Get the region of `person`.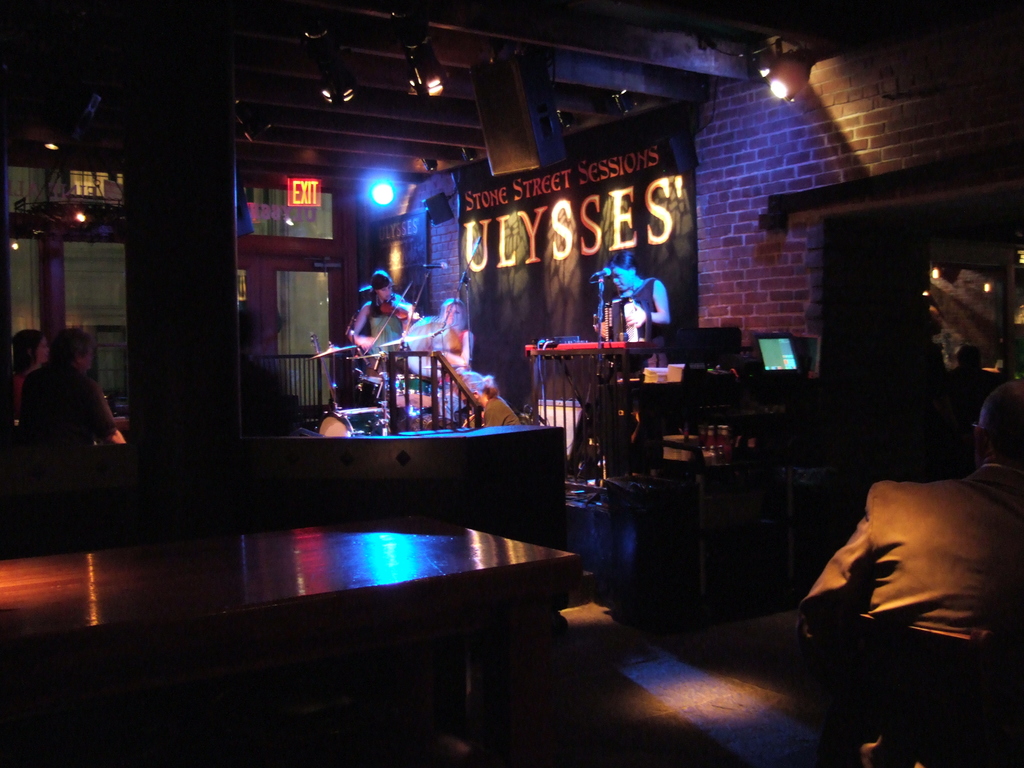
select_region(413, 292, 479, 417).
